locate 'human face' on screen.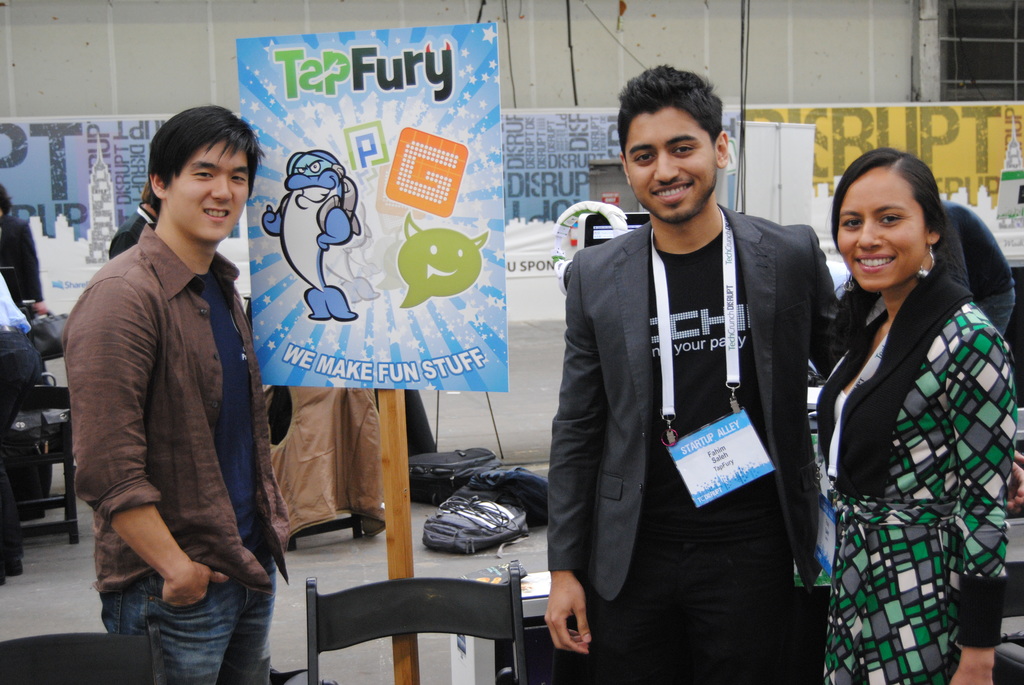
On screen at (835, 172, 928, 287).
